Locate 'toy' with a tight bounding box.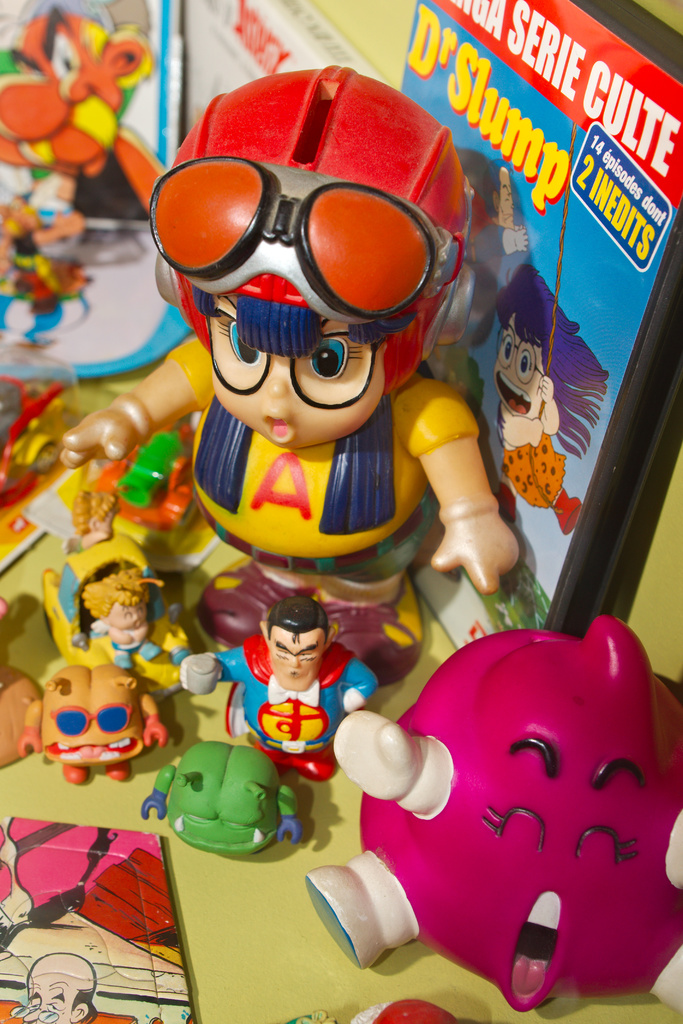
[left=0, top=372, right=70, bottom=509].
